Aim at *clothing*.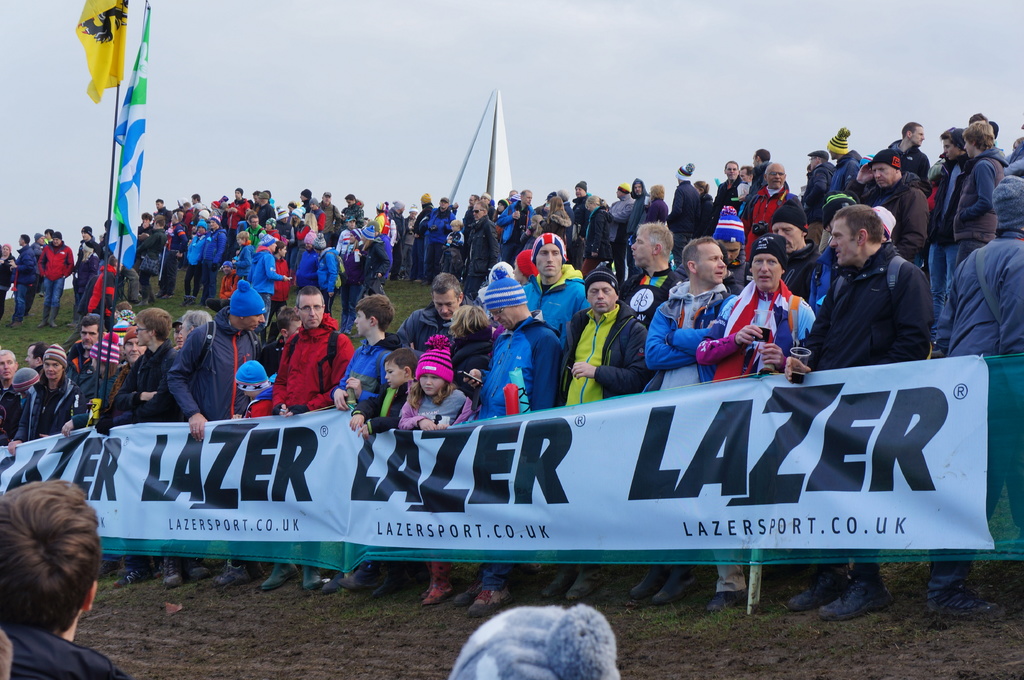
Aimed at [13, 363, 75, 437].
